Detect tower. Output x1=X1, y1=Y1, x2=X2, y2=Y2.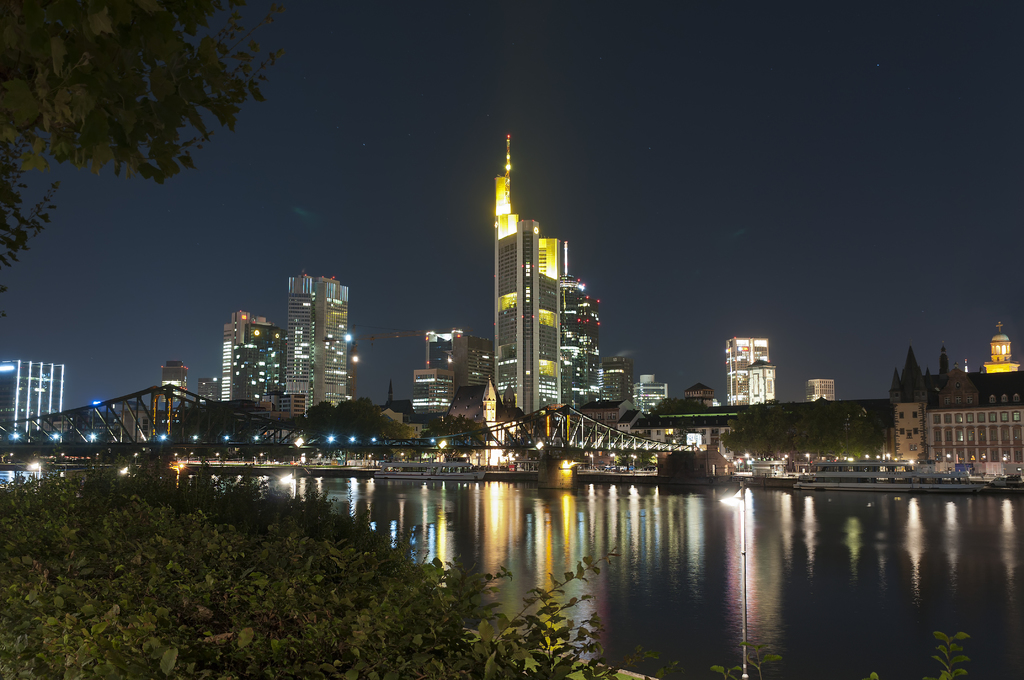
x1=164, y1=359, x2=186, y2=400.
